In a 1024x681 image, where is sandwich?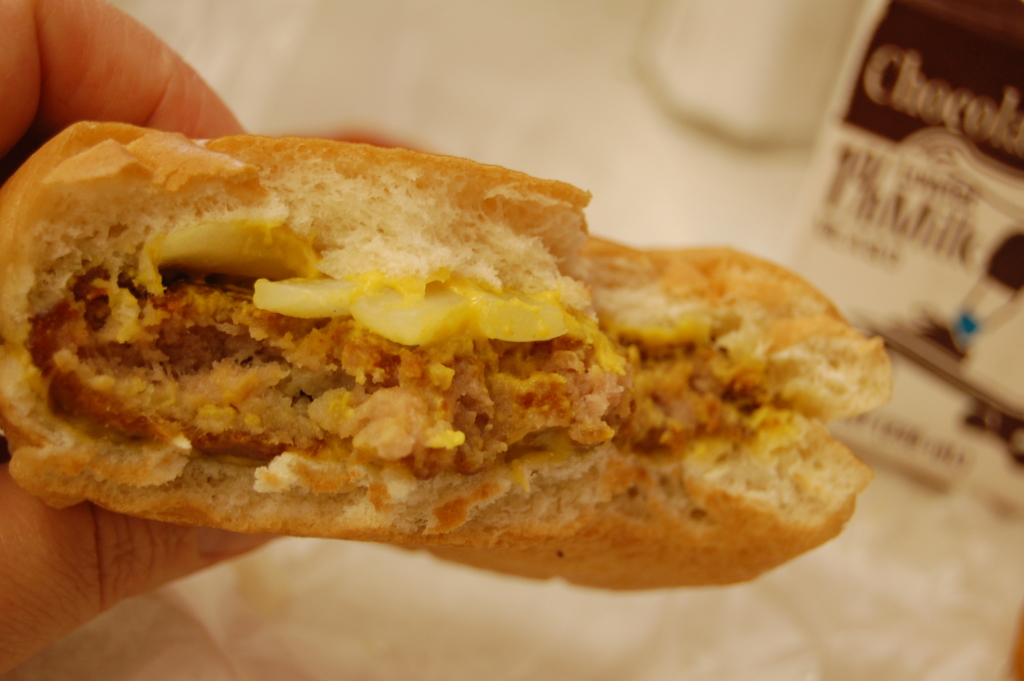
0/116/891/590.
